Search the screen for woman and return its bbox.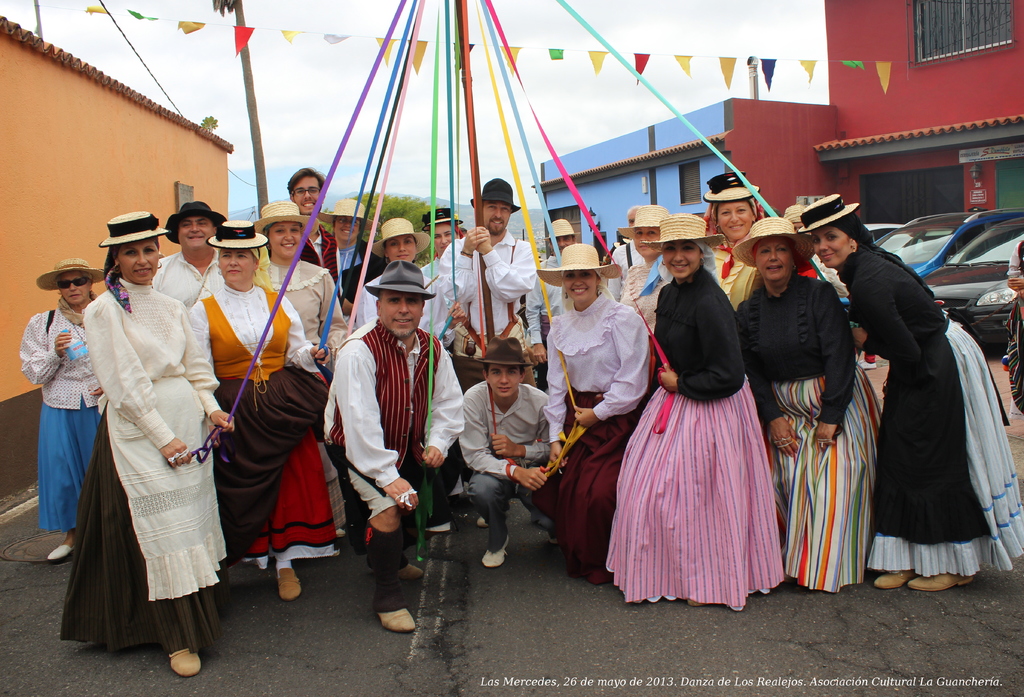
Found: (249,200,351,532).
